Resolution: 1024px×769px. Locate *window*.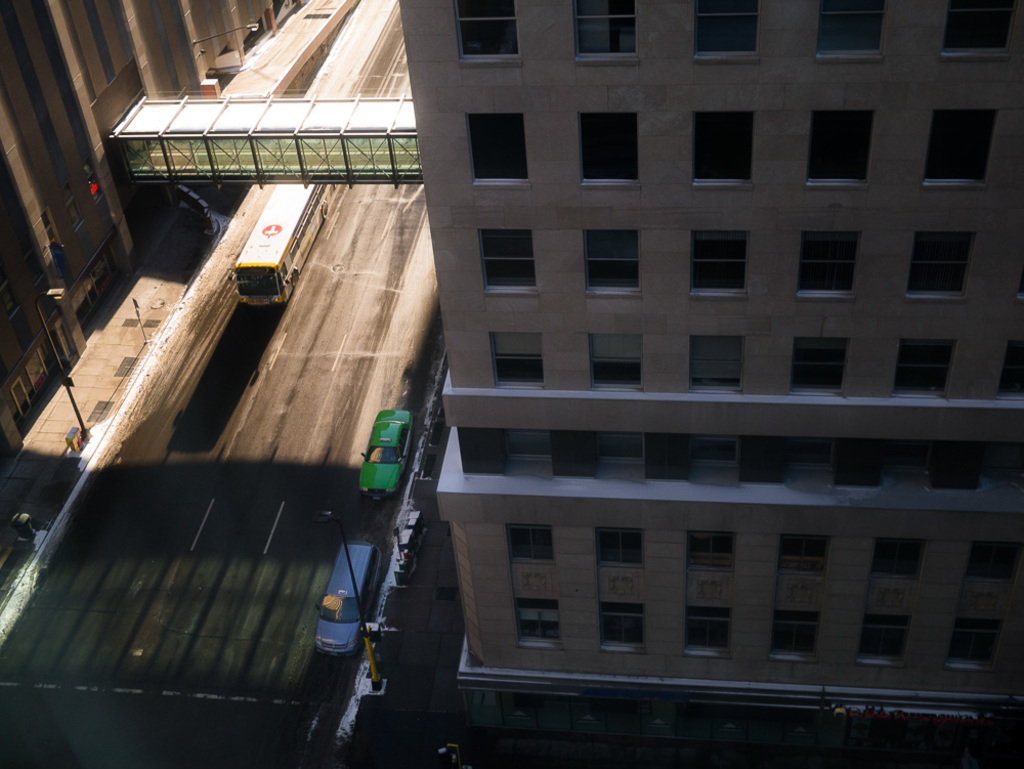
rect(803, 230, 861, 294).
